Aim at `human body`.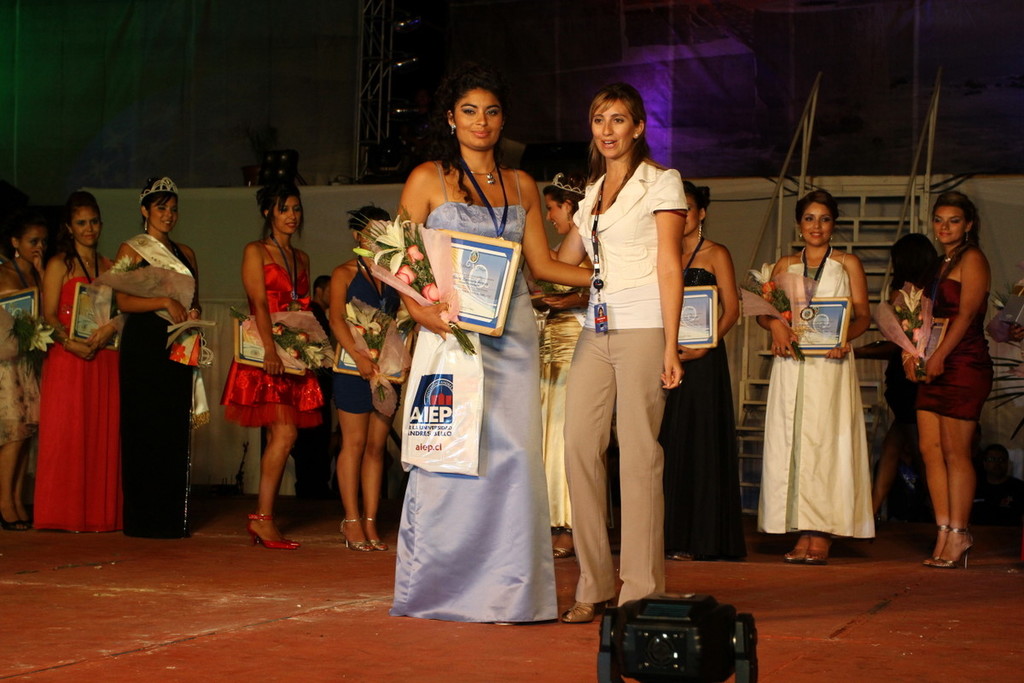
Aimed at 757, 187, 876, 567.
